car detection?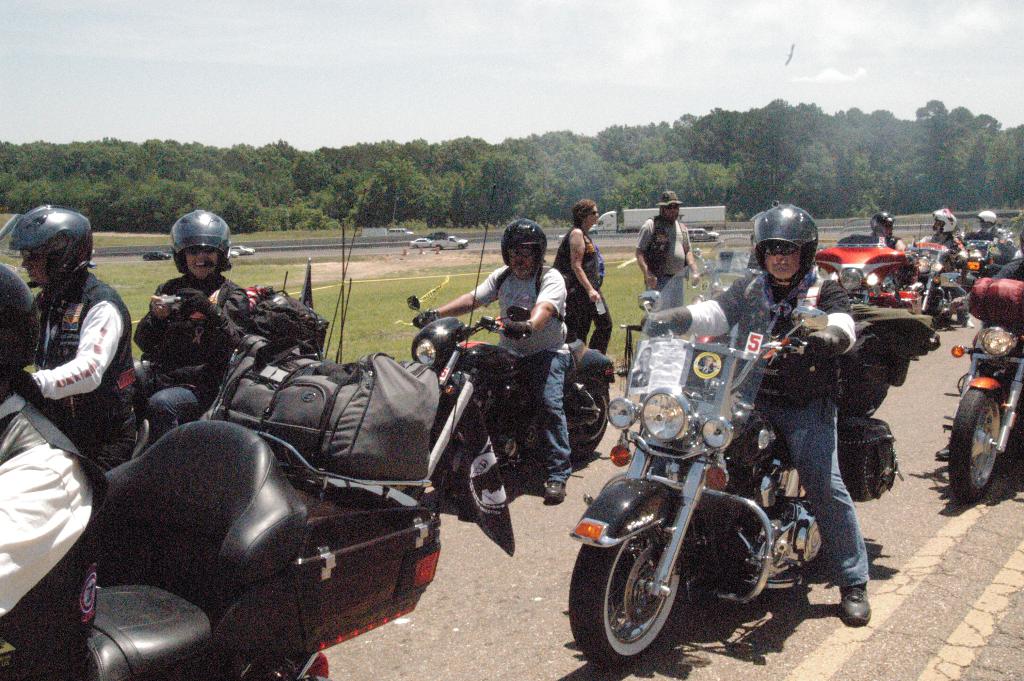
227:251:241:260
